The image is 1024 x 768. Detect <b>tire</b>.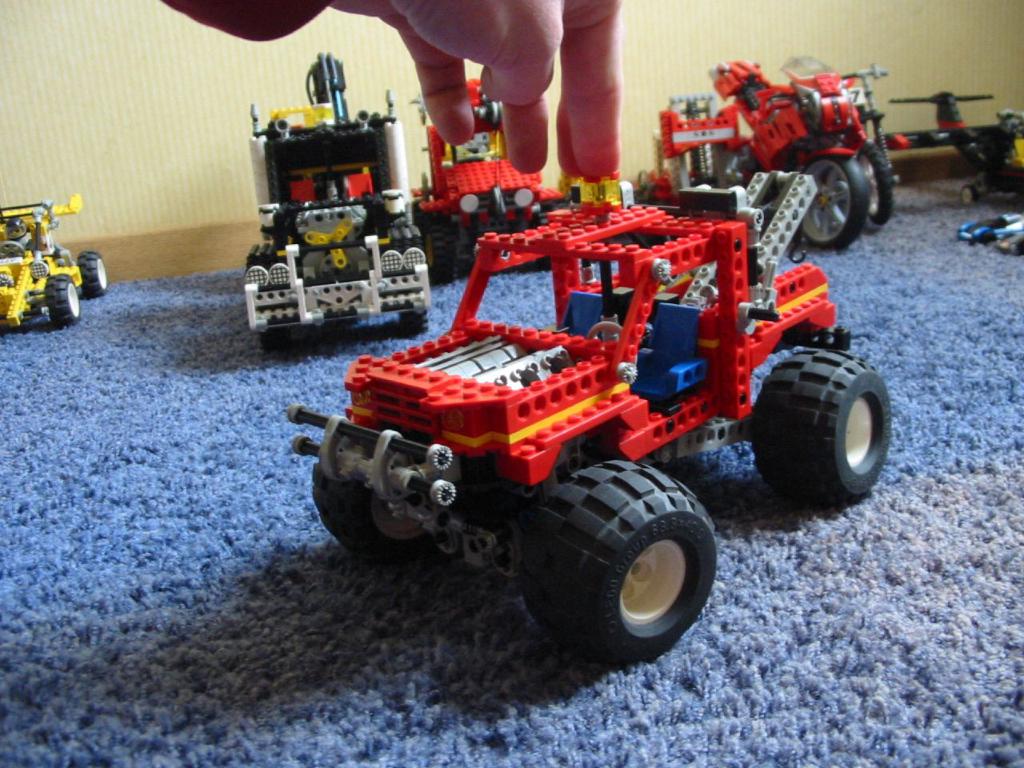
Detection: bbox(415, 207, 457, 279).
